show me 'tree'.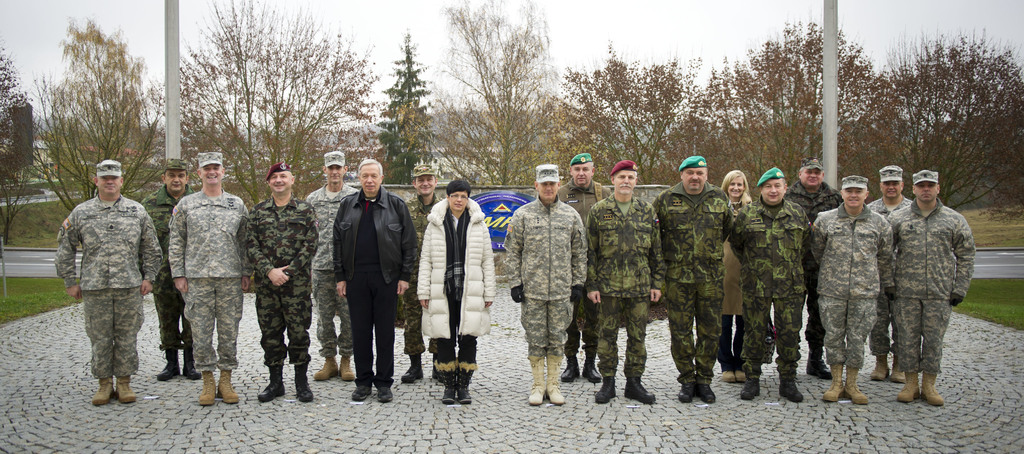
'tree' is here: {"left": 544, "top": 43, "right": 695, "bottom": 179}.
